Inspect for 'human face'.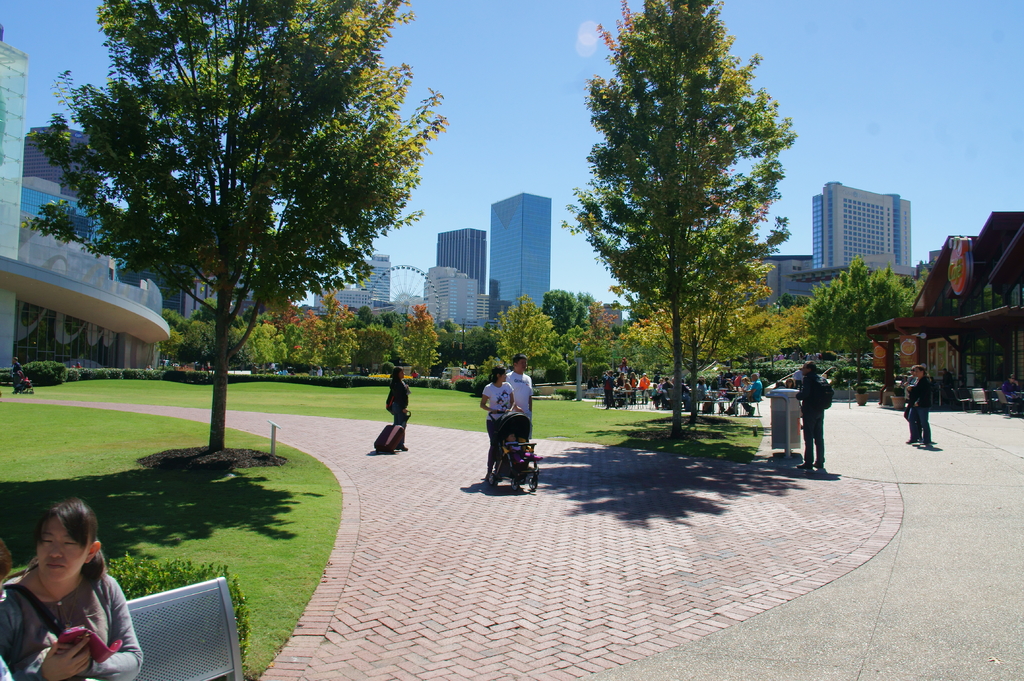
Inspection: (33,513,91,585).
